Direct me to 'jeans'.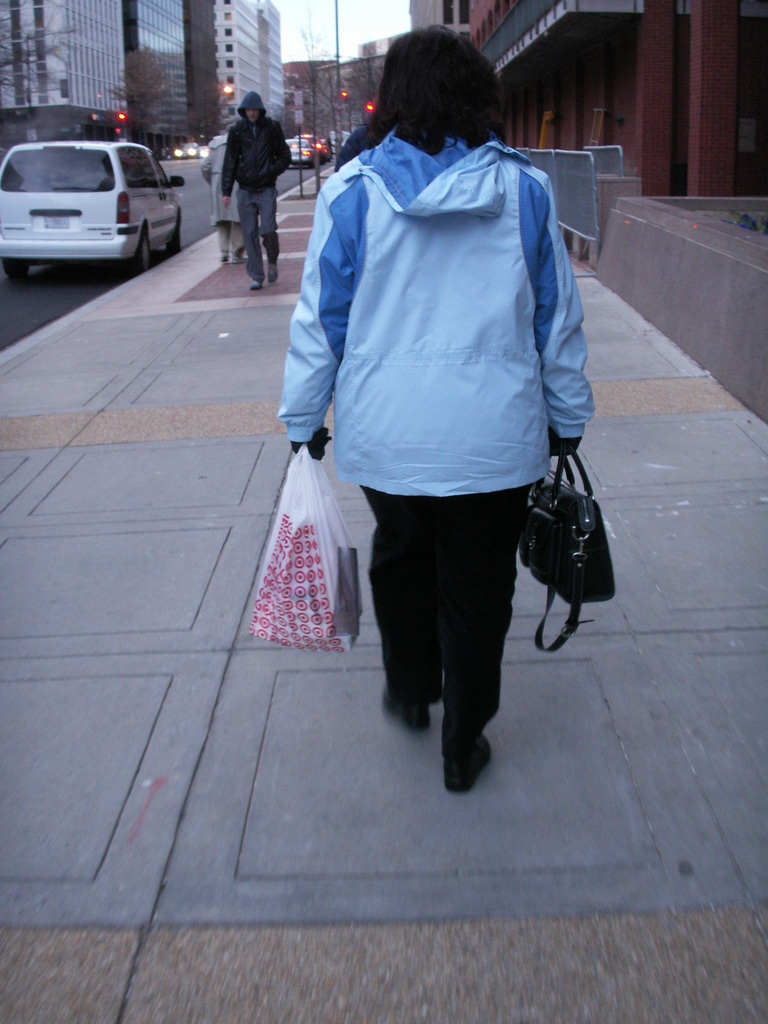
Direction: x1=235 y1=180 x2=282 y2=282.
